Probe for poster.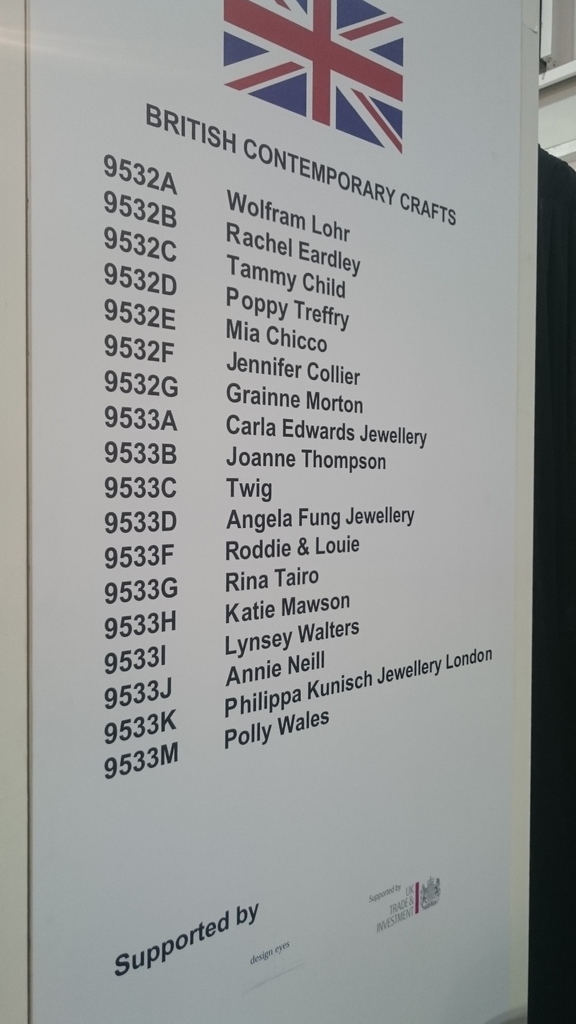
Probe result: pyautogui.locateOnScreen(0, 0, 540, 1023).
